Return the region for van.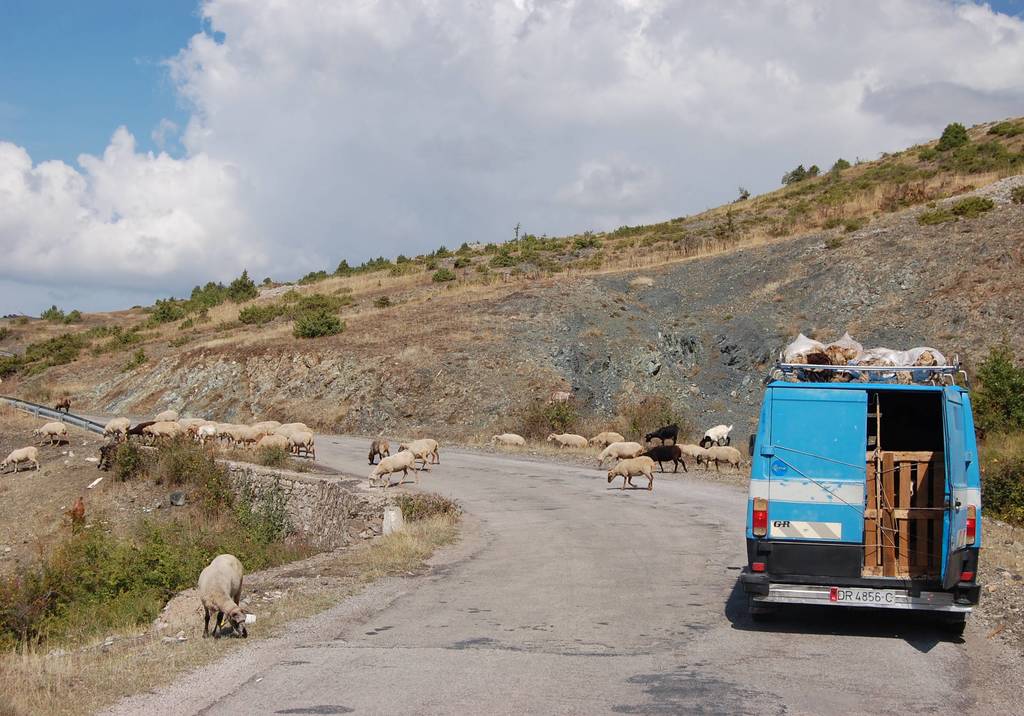
730:358:984:633.
